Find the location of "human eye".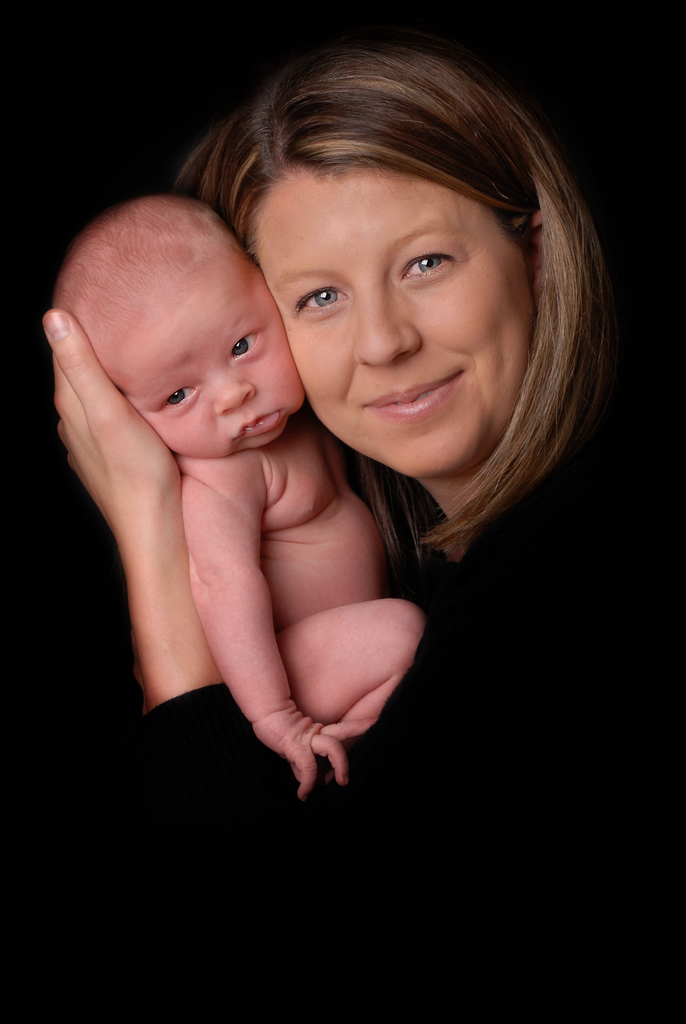
Location: [x1=229, y1=328, x2=265, y2=364].
